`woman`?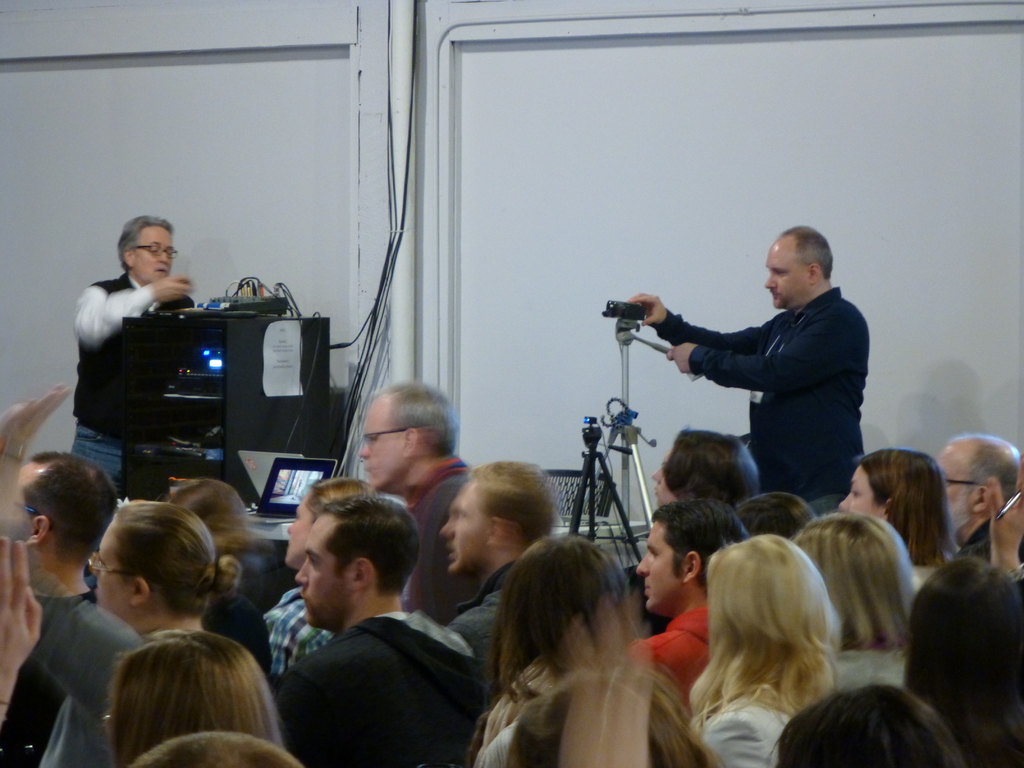
771/506/922/696
